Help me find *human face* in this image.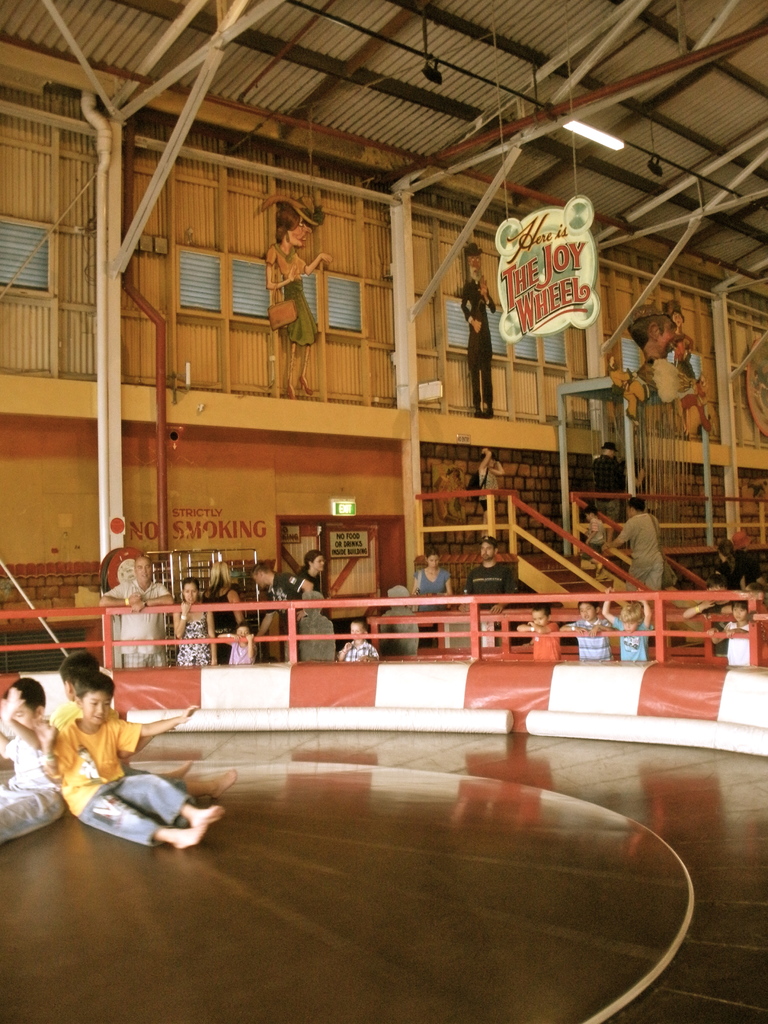
Found it: bbox=(79, 688, 118, 726).
